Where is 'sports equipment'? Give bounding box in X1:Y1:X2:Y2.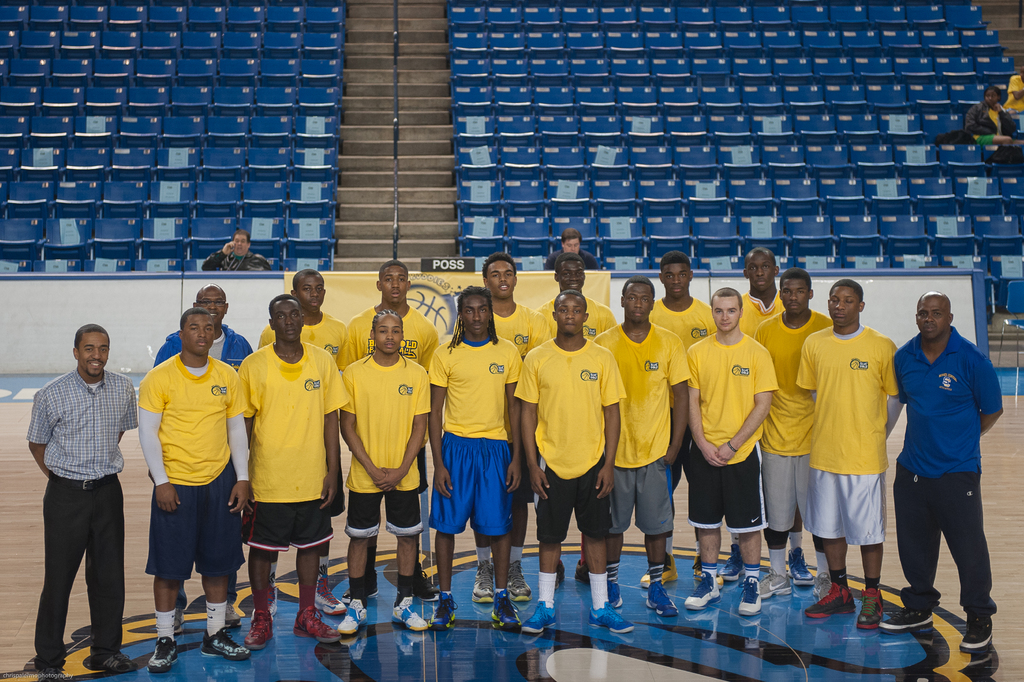
316:576:346:614.
